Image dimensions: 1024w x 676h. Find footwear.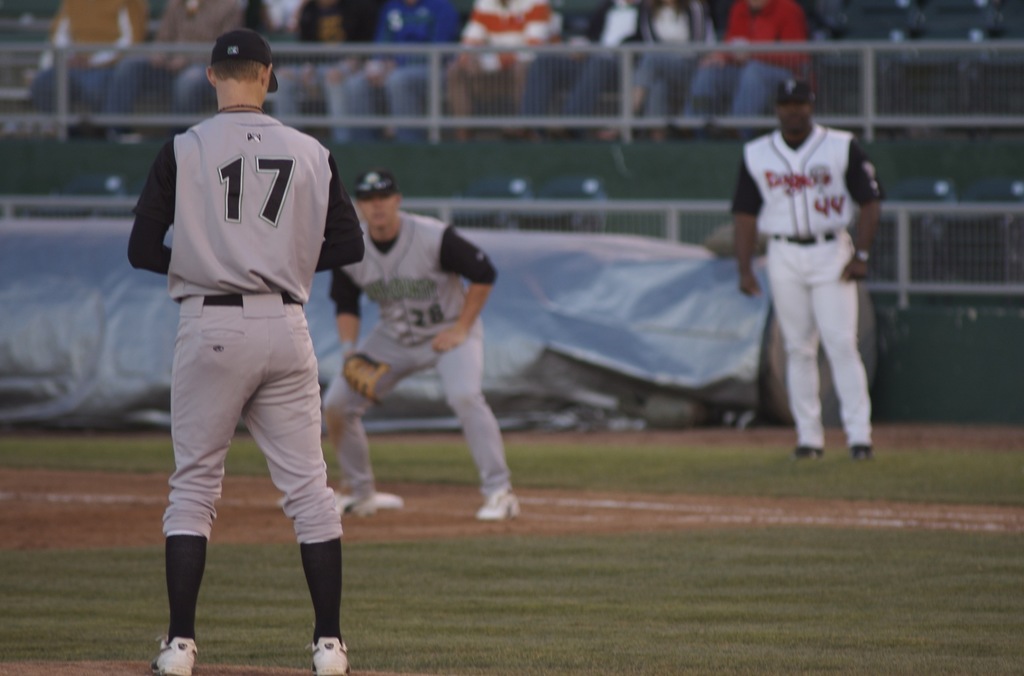
(x1=148, y1=632, x2=201, y2=675).
